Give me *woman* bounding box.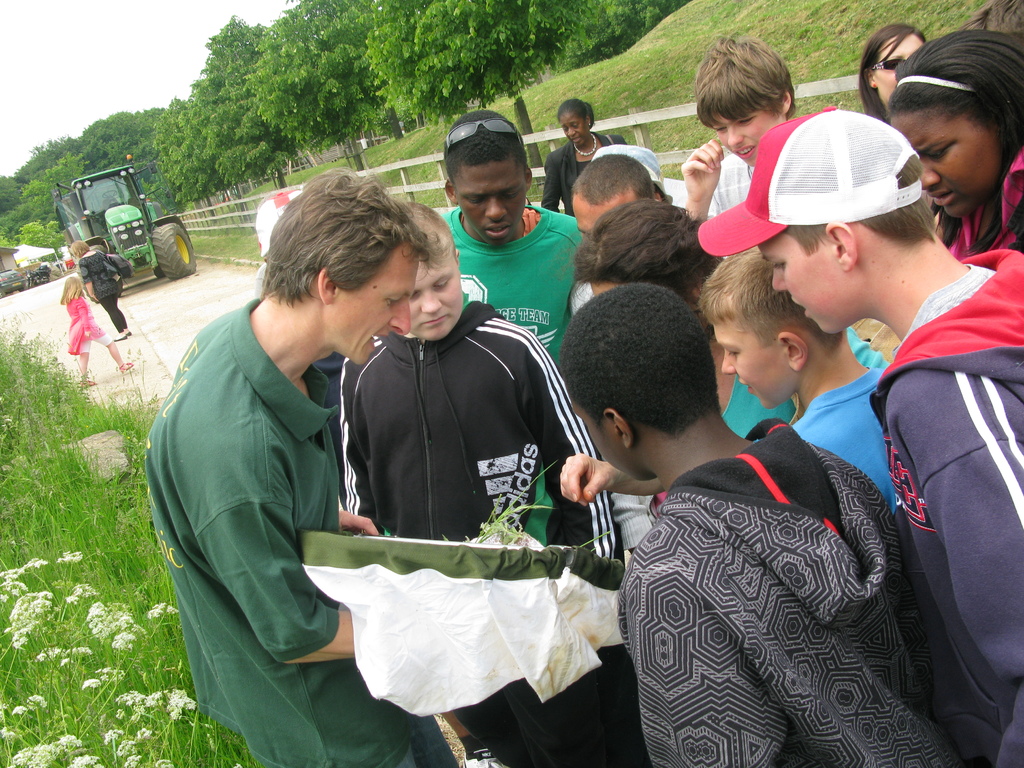
pyautogui.locateOnScreen(857, 16, 938, 140).
